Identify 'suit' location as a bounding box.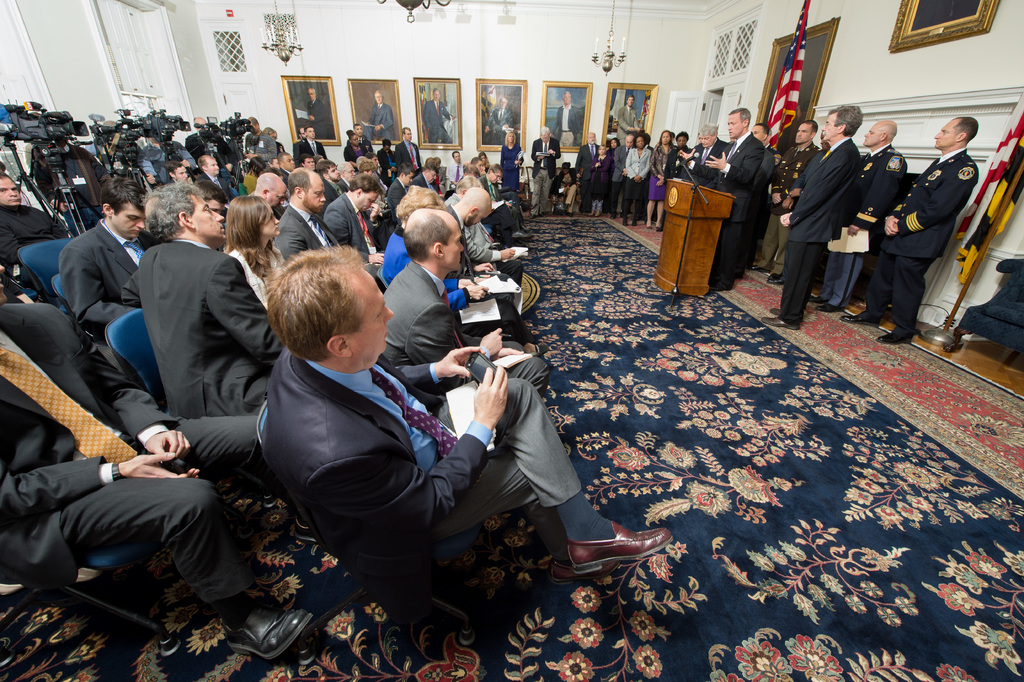
[x1=341, y1=143, x2=367, y2=164].
